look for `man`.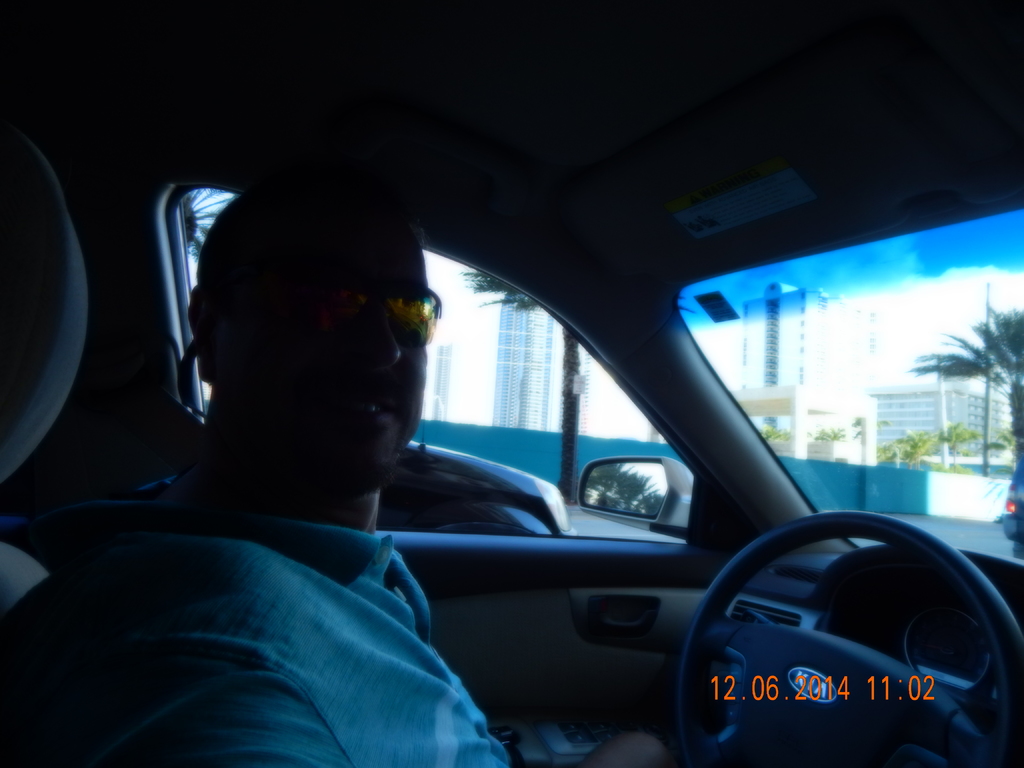
Found: l=0, t=172, r=677, b=767.
